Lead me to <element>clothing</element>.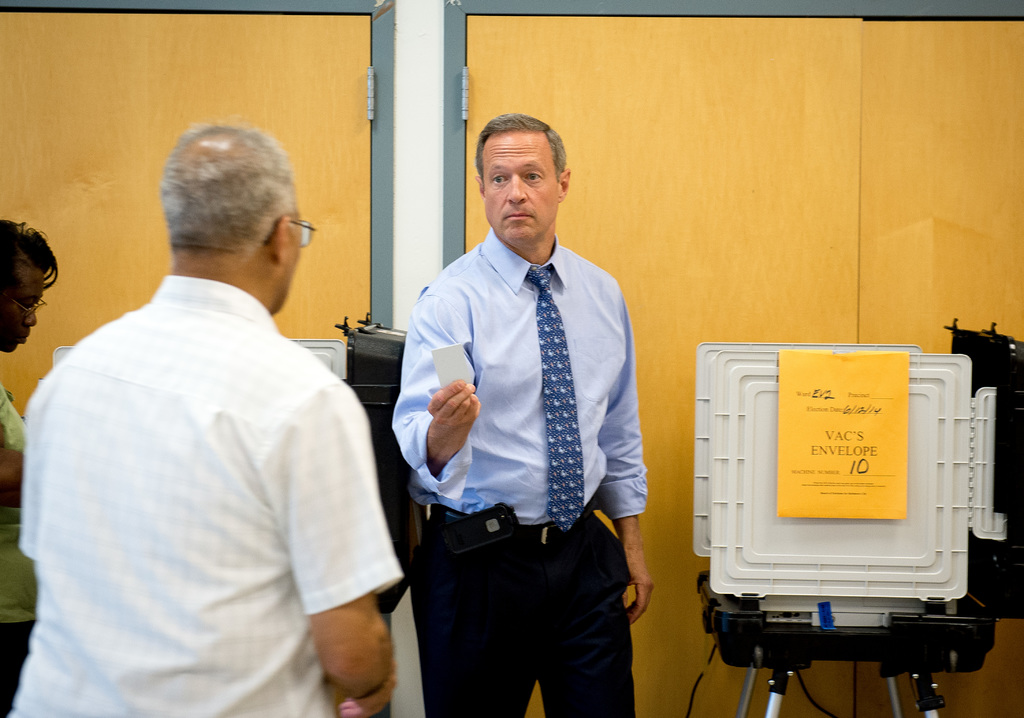
Lead to x1=24 y1=281 x2=416 y2=717.
